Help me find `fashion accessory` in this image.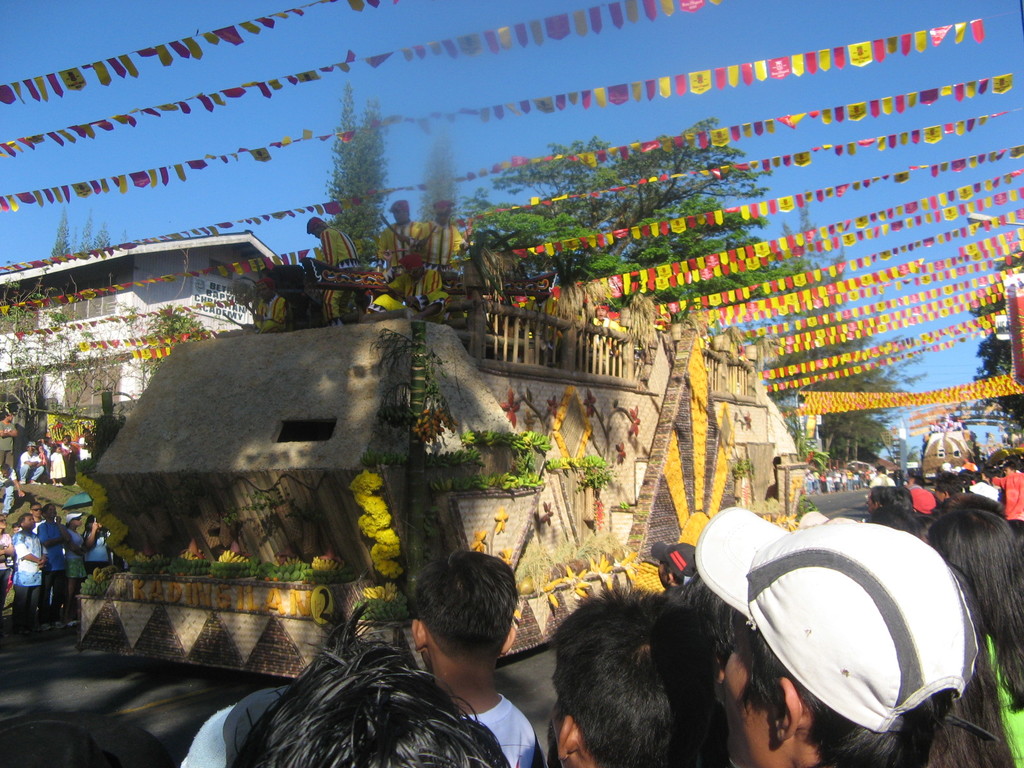
Found it: (left=696, top=504, right=980, bottom=733).
